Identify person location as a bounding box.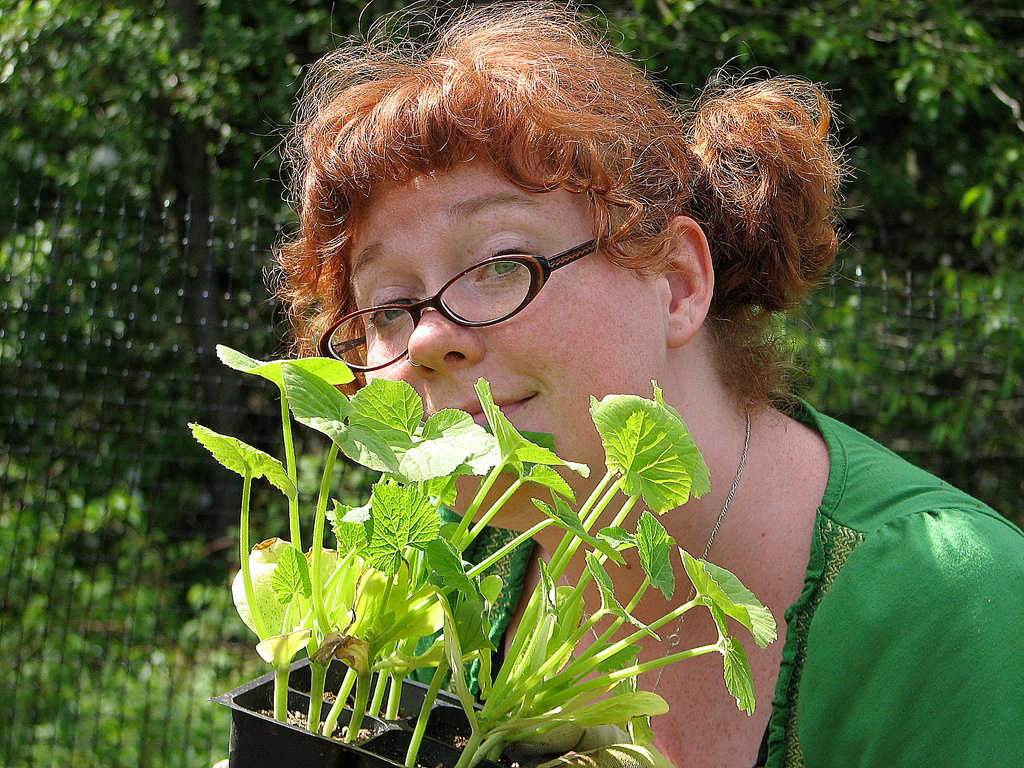
195:28:947:755.
